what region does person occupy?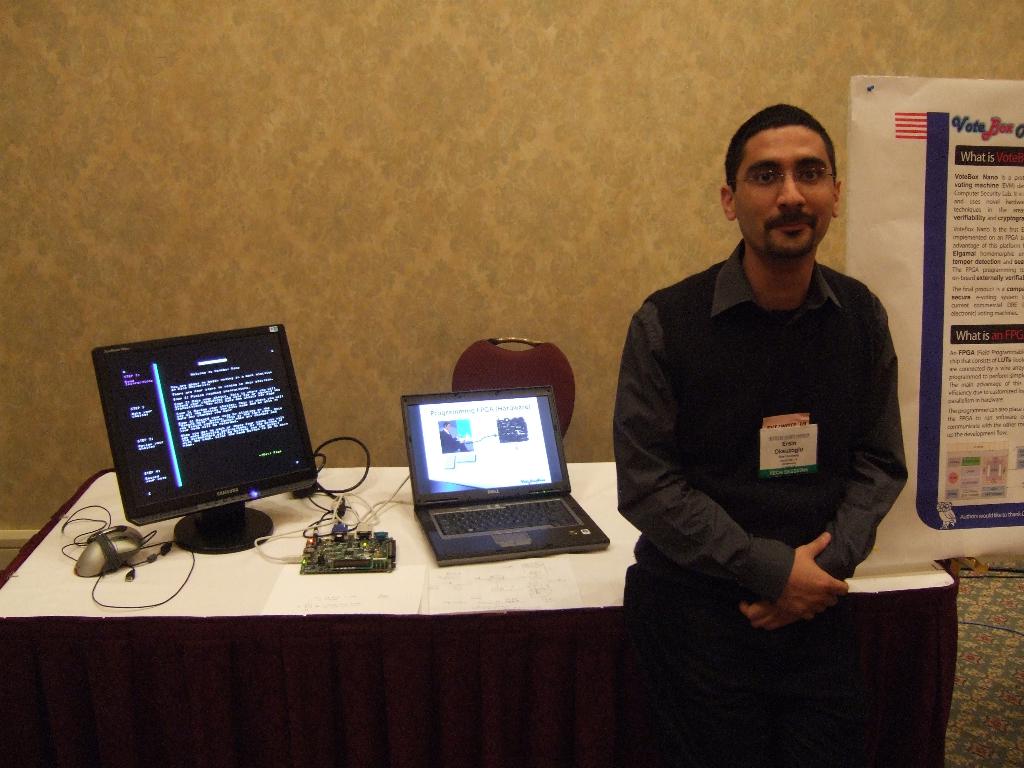
612:91:927:728.
